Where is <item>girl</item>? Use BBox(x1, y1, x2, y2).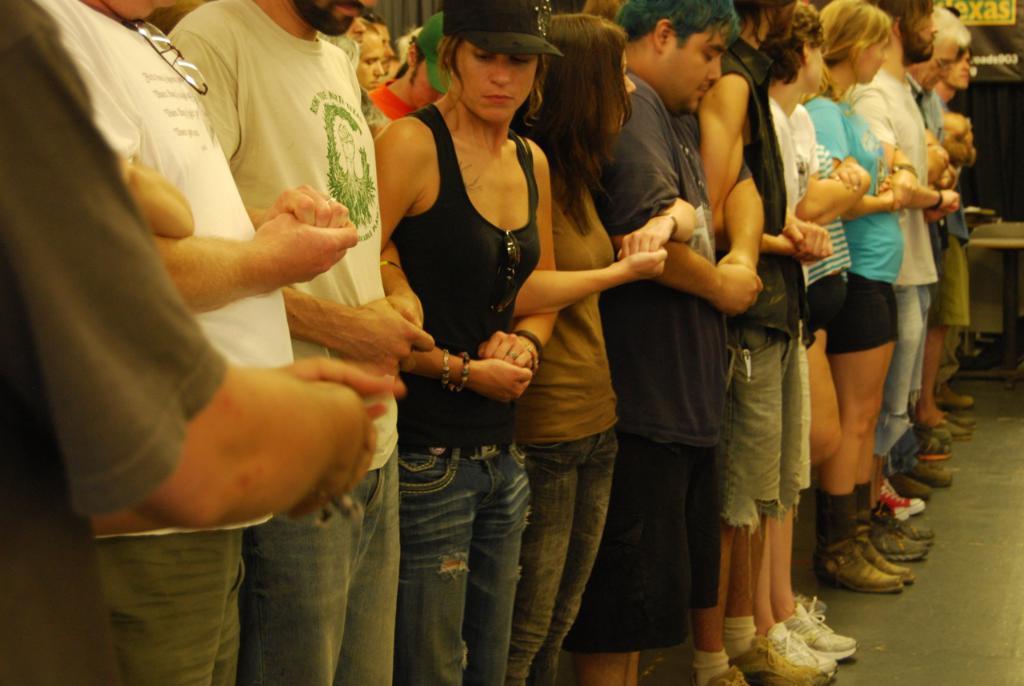
BBox(519, 14, 667, 685).
